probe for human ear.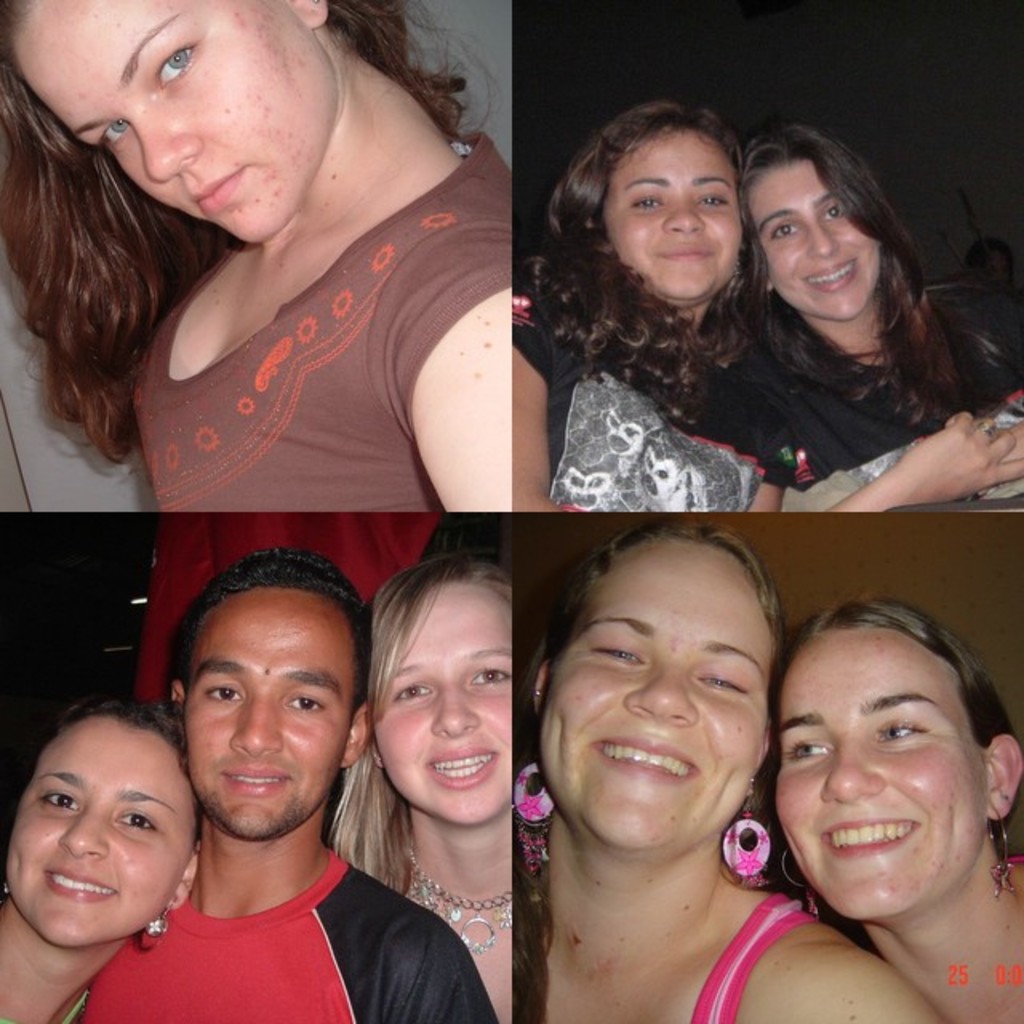
Probe result: BBox(987, 733, 1022, 814).
